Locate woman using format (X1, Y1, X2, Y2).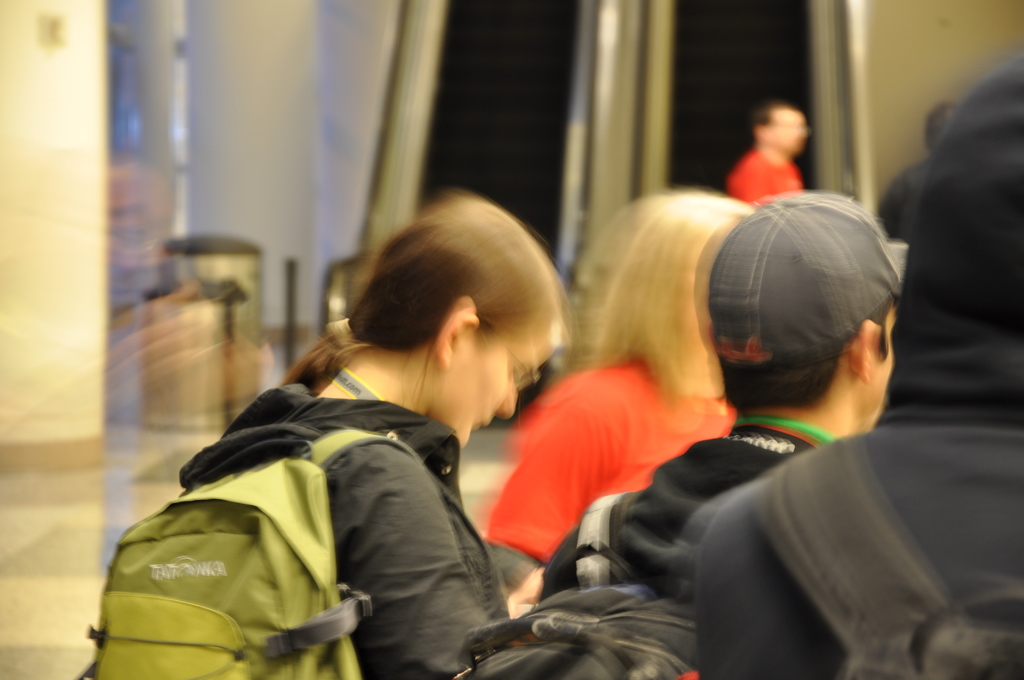
(57, 185, 573, 679).
